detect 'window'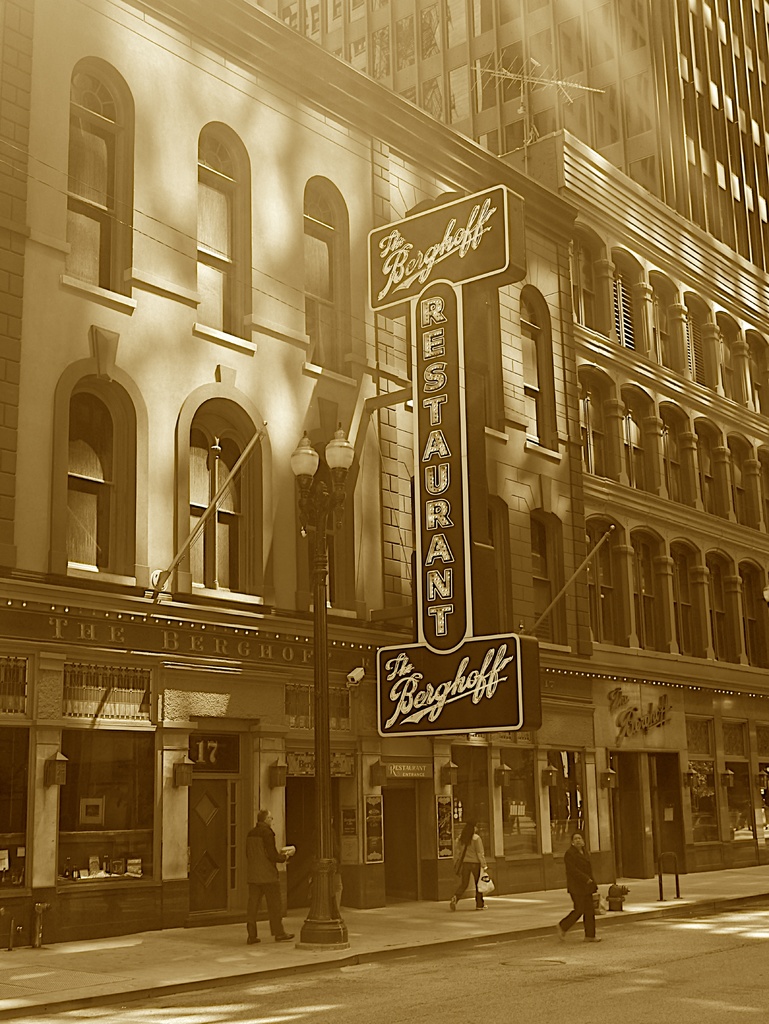
[x1=654, y1=284, x2=674, y2=367]
